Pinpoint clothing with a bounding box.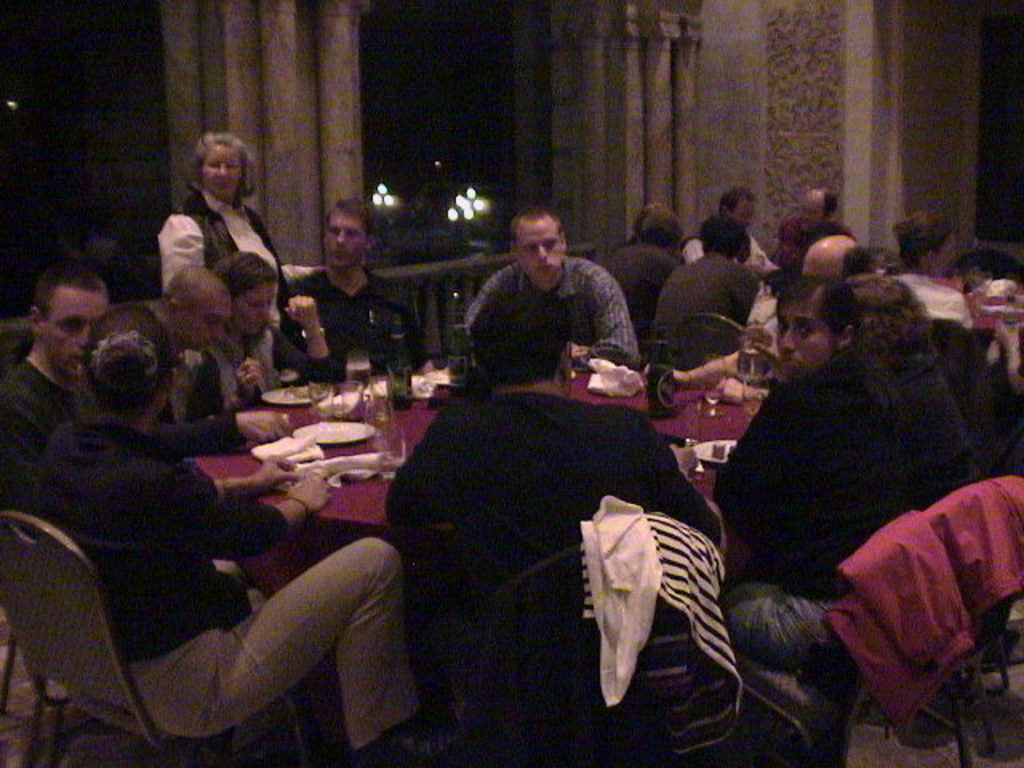
left=437, top=264, right=648, bottom=394.
